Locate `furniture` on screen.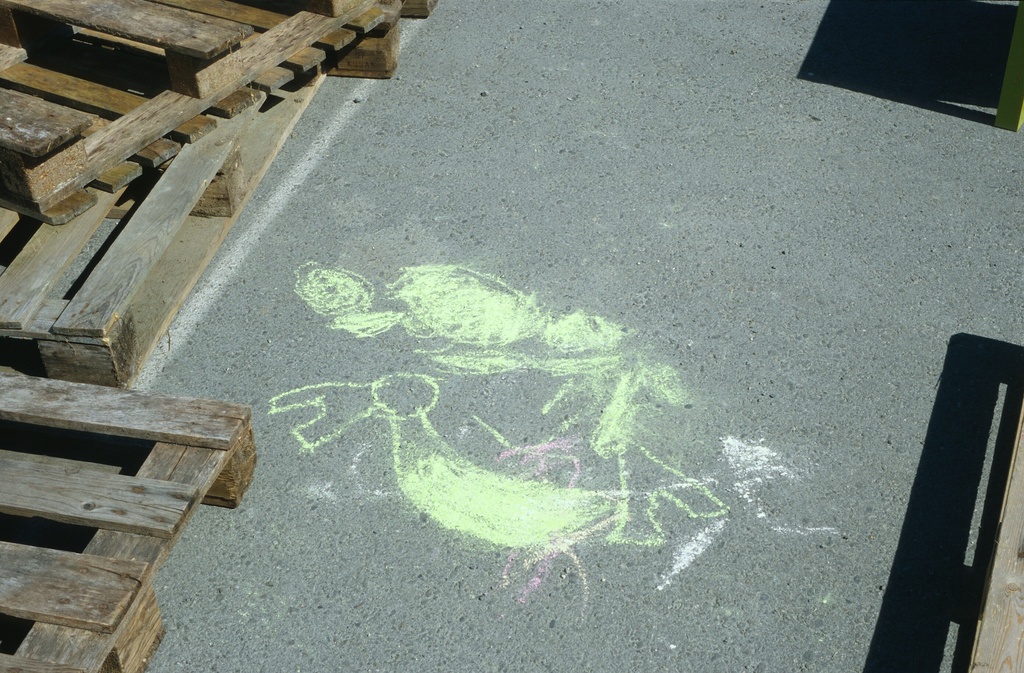
On screen at (0,361,248,672).
